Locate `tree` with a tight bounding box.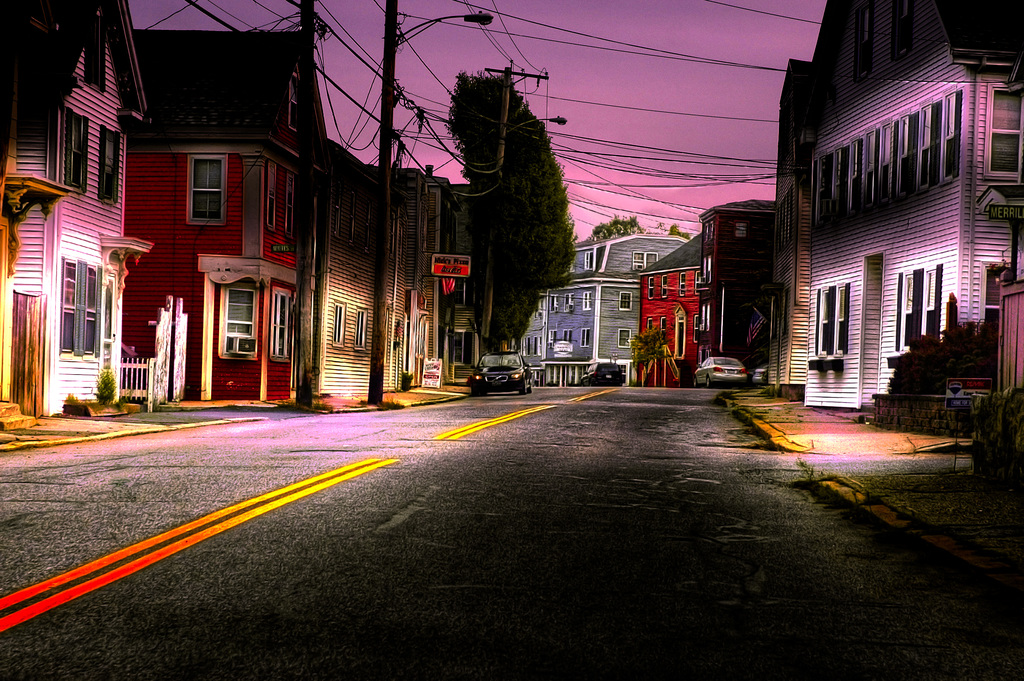
447/37/579/349.
